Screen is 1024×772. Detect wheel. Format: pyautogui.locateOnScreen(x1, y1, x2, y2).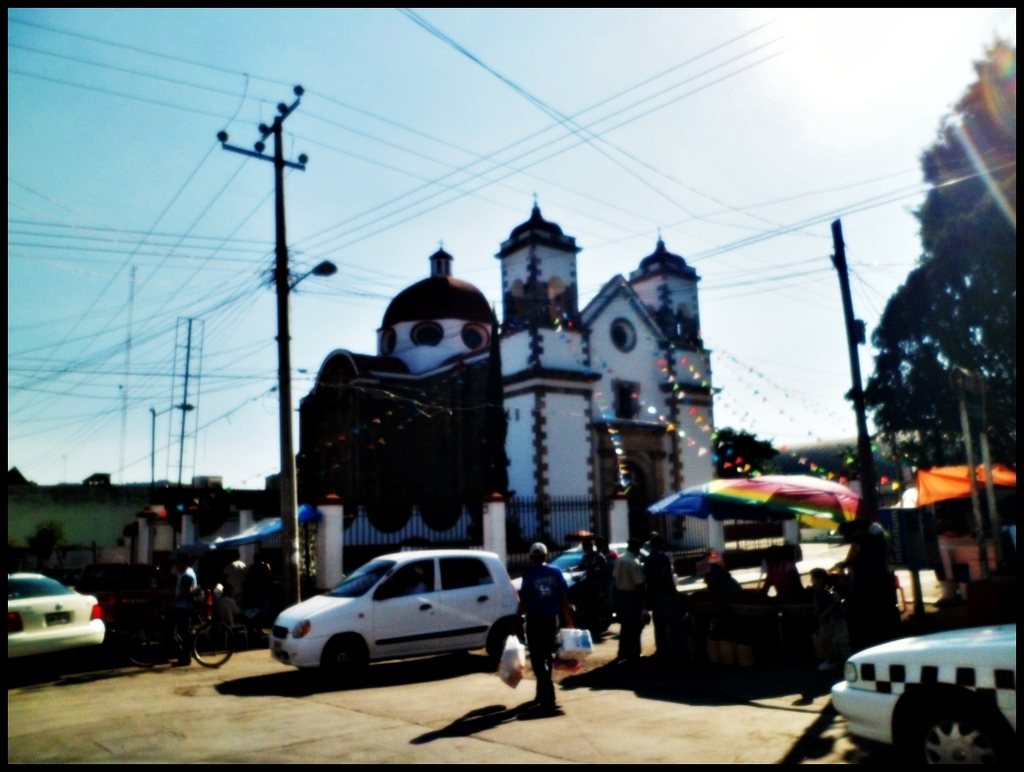
pyautogui.locateOnScreen(187, 623, 239, 670).
